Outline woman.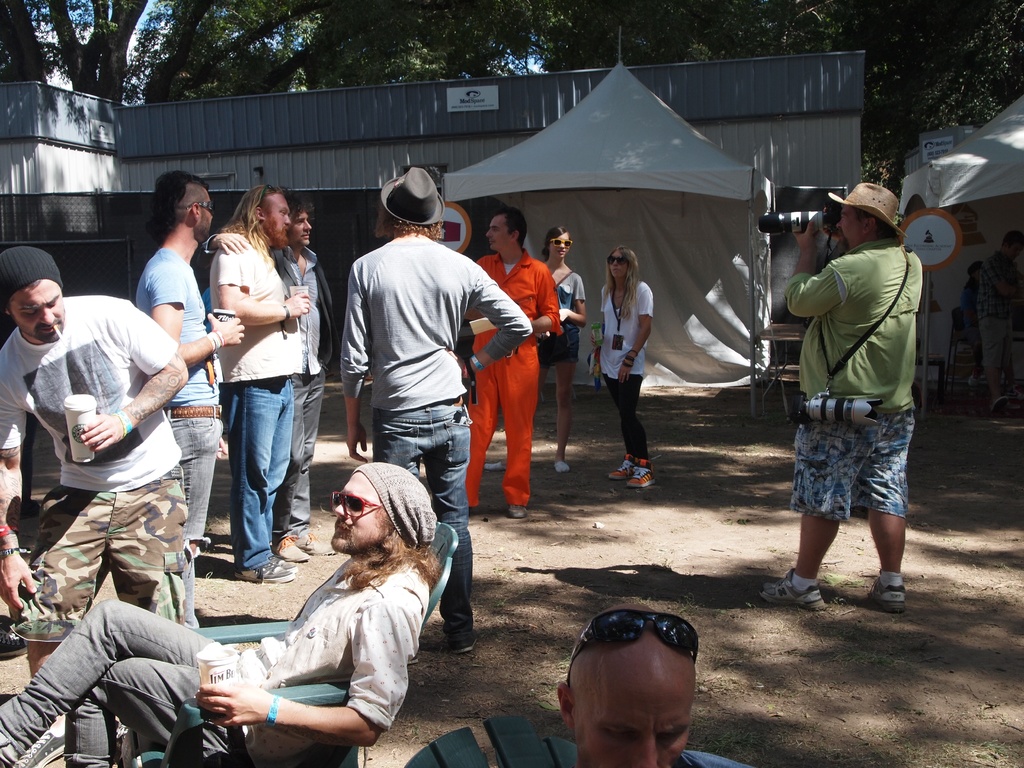
Outline: bbox(475, 224, 588, 470).
